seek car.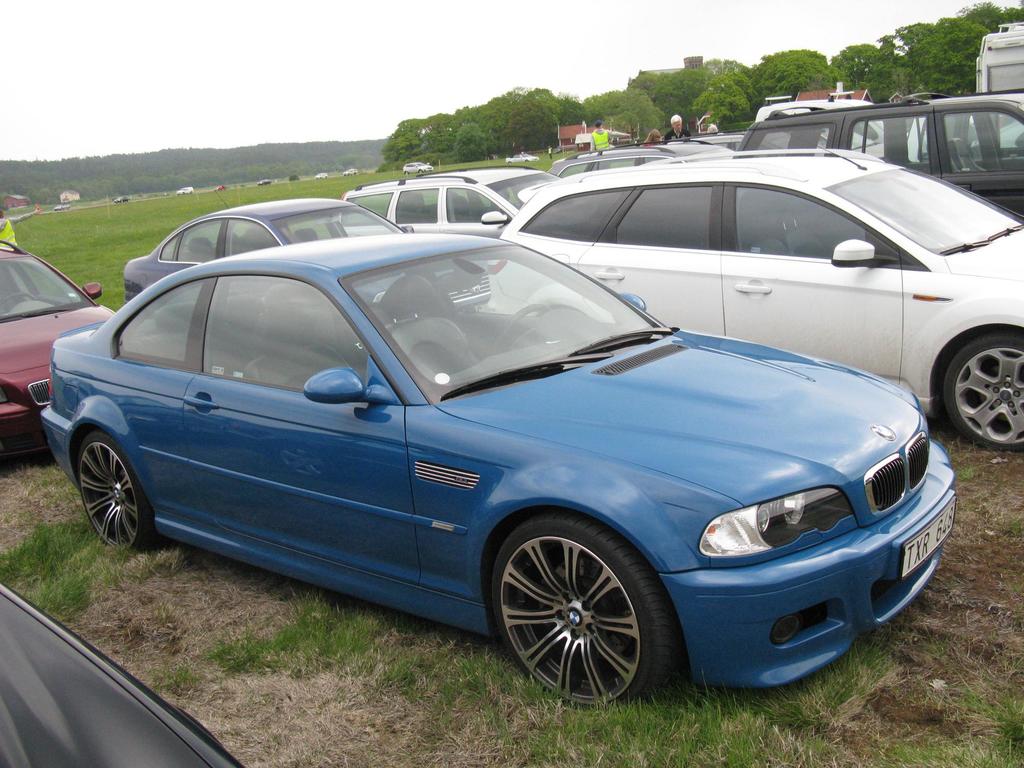
(682,128,884,153).
